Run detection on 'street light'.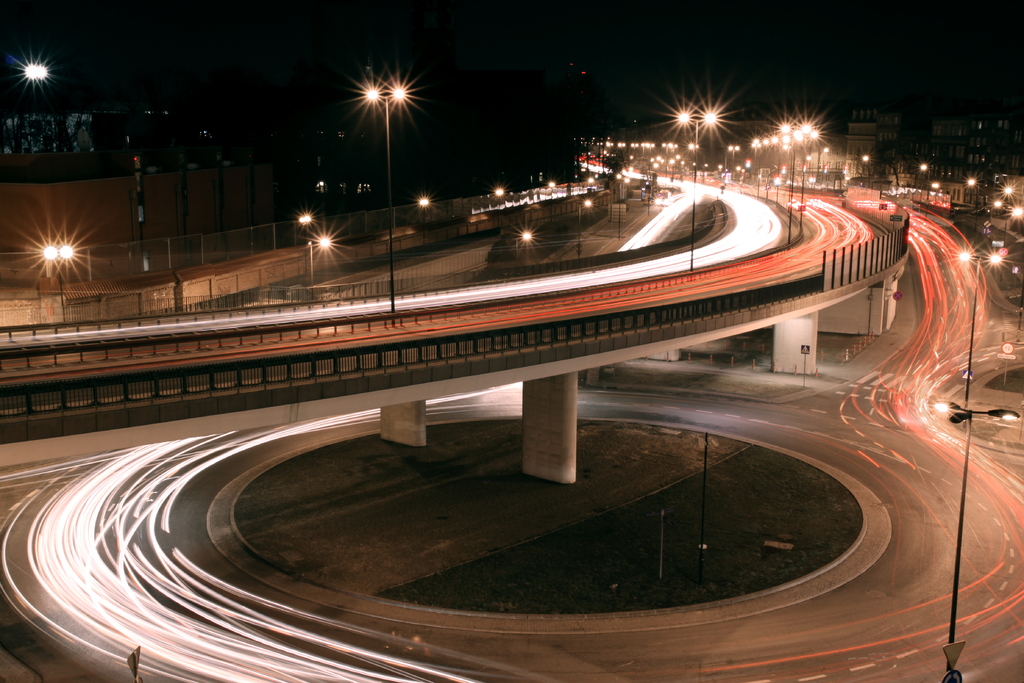
Result: (x1=515, y1=232, x2=533, y2=259).
